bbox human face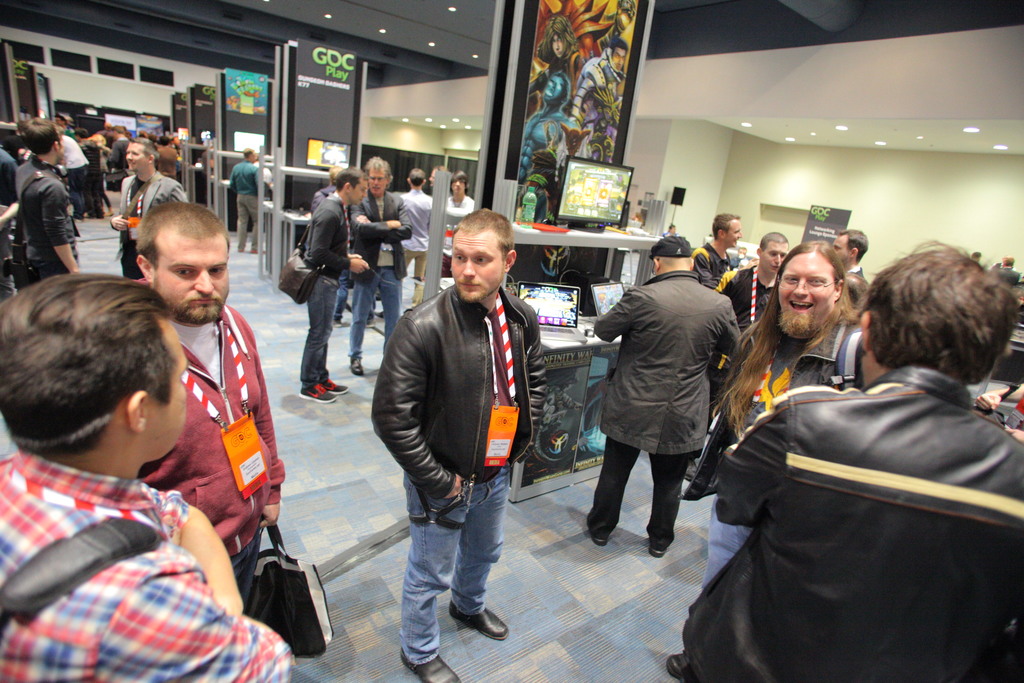
121/146/145/169
